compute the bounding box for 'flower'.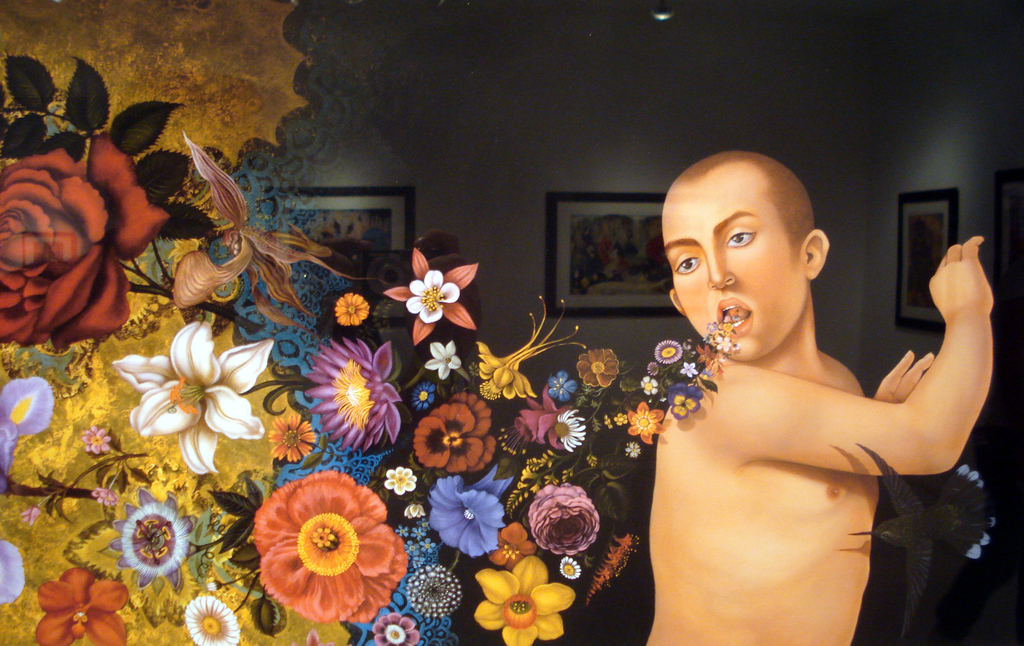
433:478:513:560.
